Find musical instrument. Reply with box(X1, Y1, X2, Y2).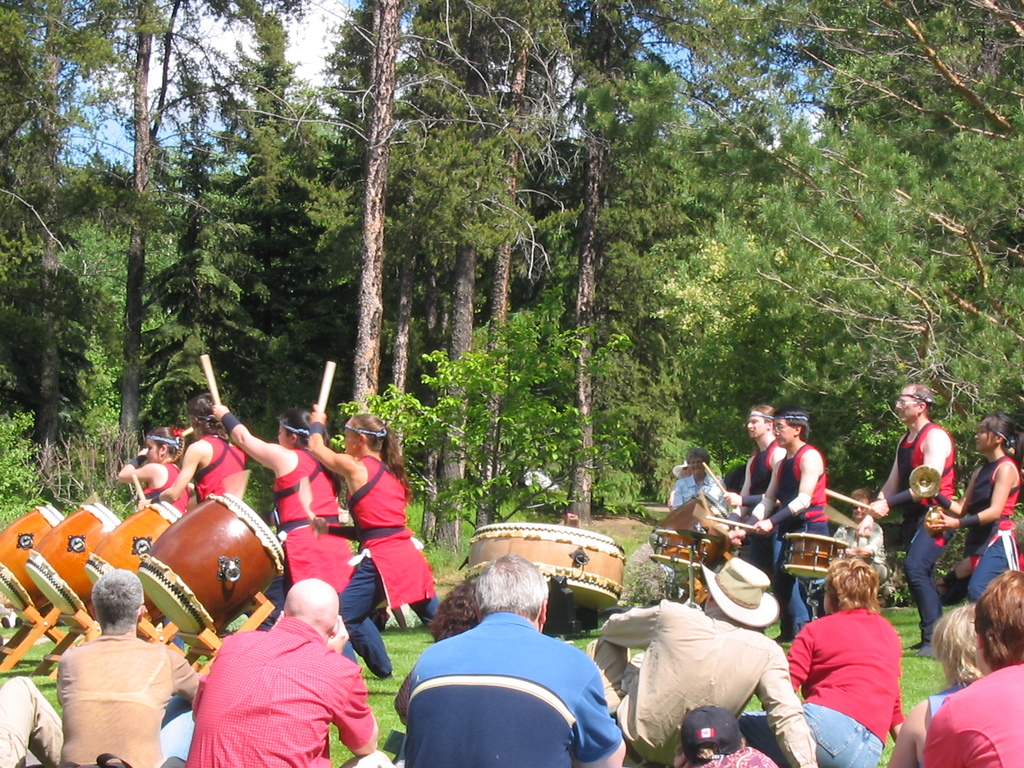
box(0, 498, 67, 621).
